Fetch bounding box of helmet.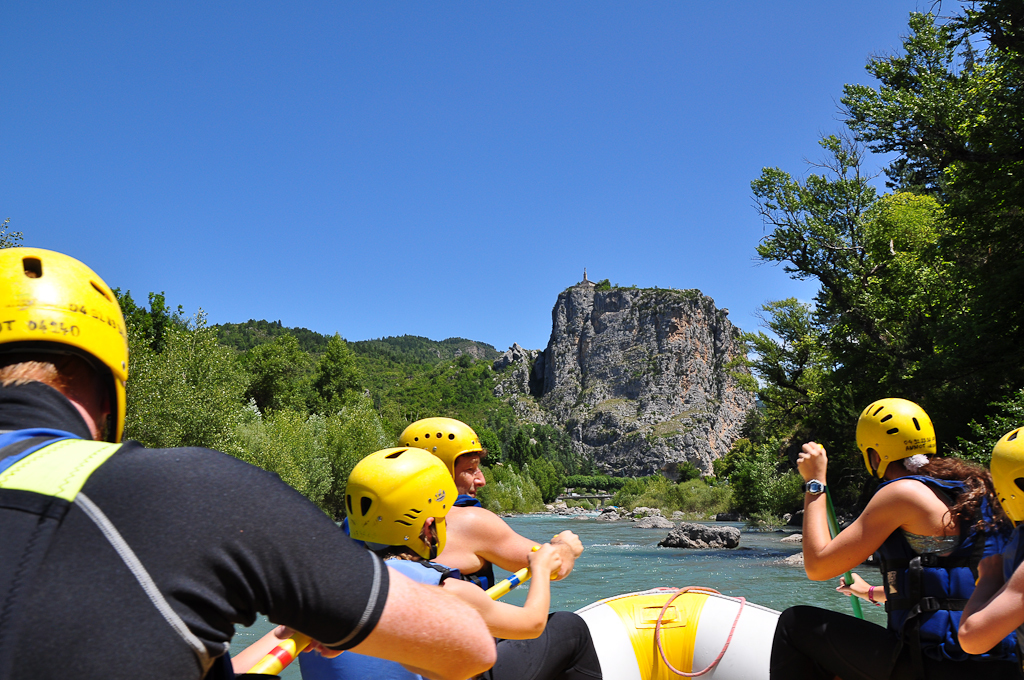
Bbox: box=[339, 446, 453, 558].
